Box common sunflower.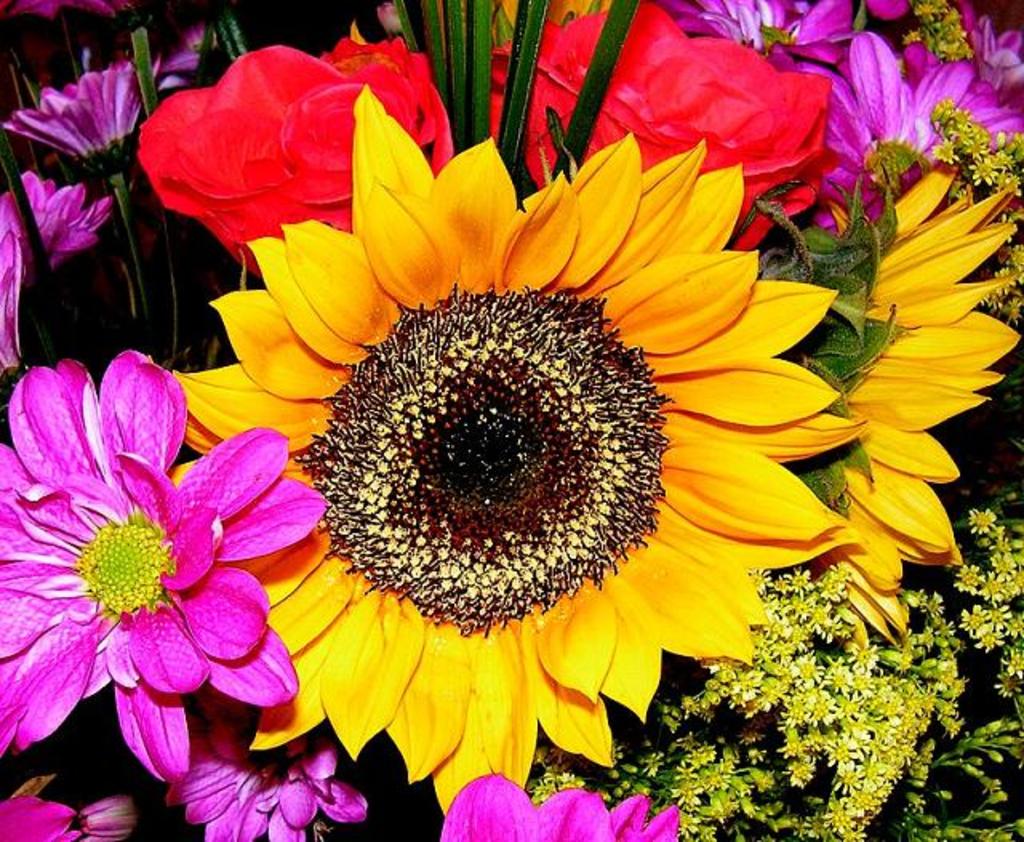
select_region(165, 86, 864, 812).
